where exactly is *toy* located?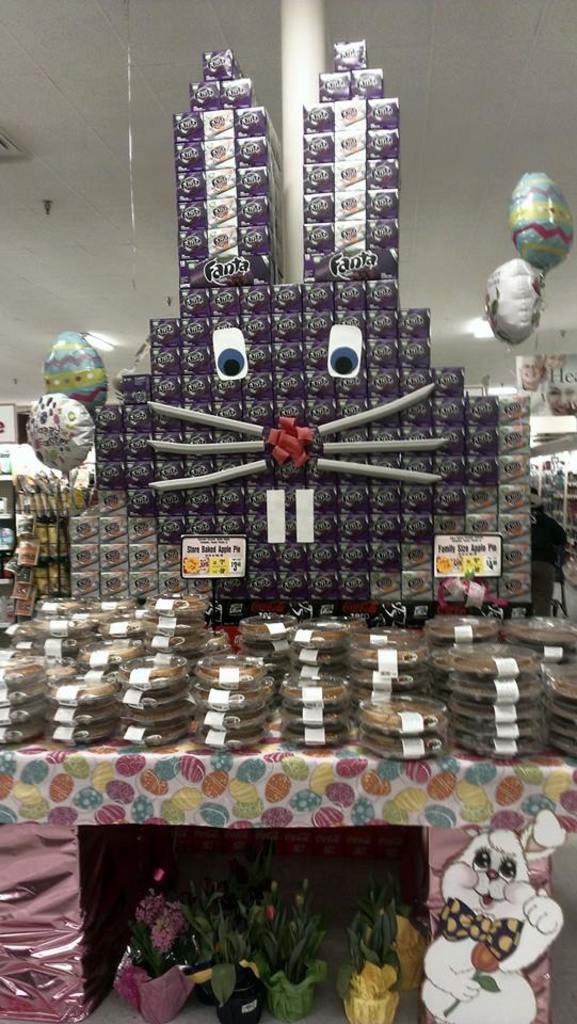
Its bounding box is (316, 885, 436, 1017).
